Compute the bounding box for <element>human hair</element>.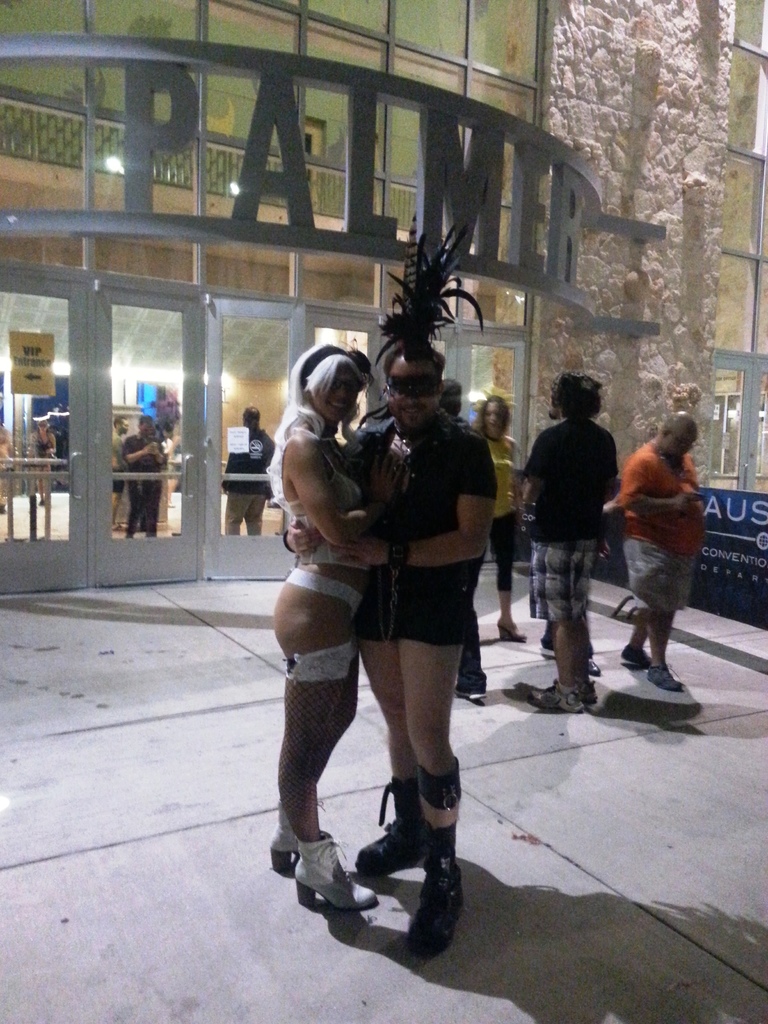
bbox=[474, 395, 509, 438].
